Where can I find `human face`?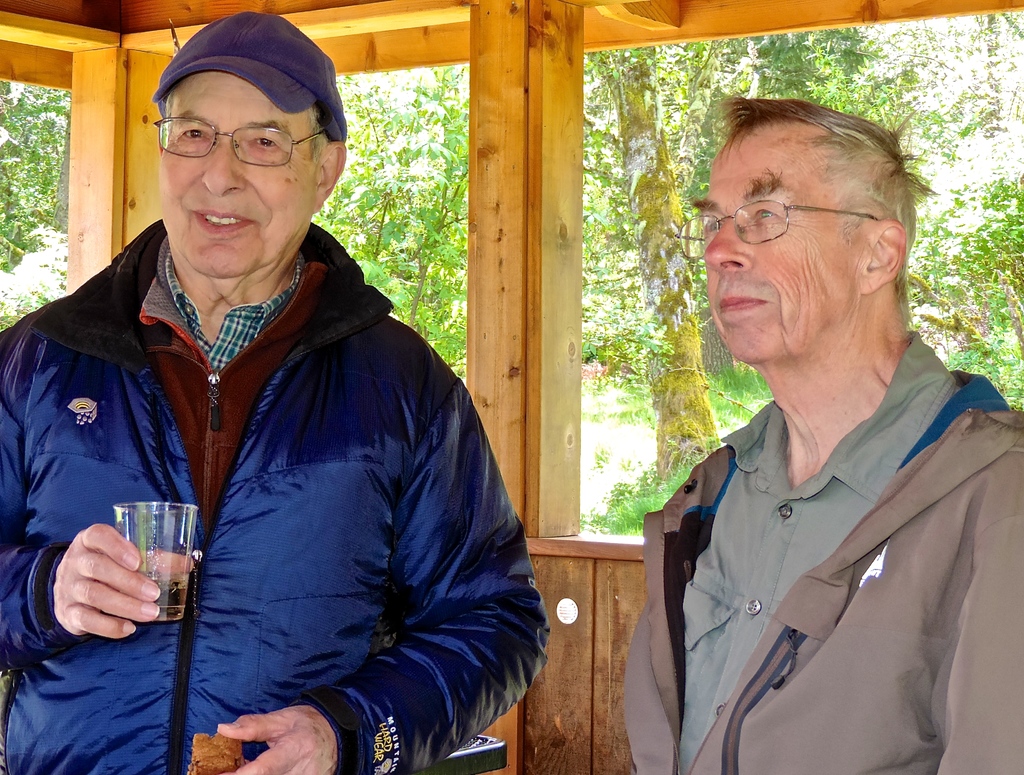
You can find it at l=699, t=124, r=860, b=362.
